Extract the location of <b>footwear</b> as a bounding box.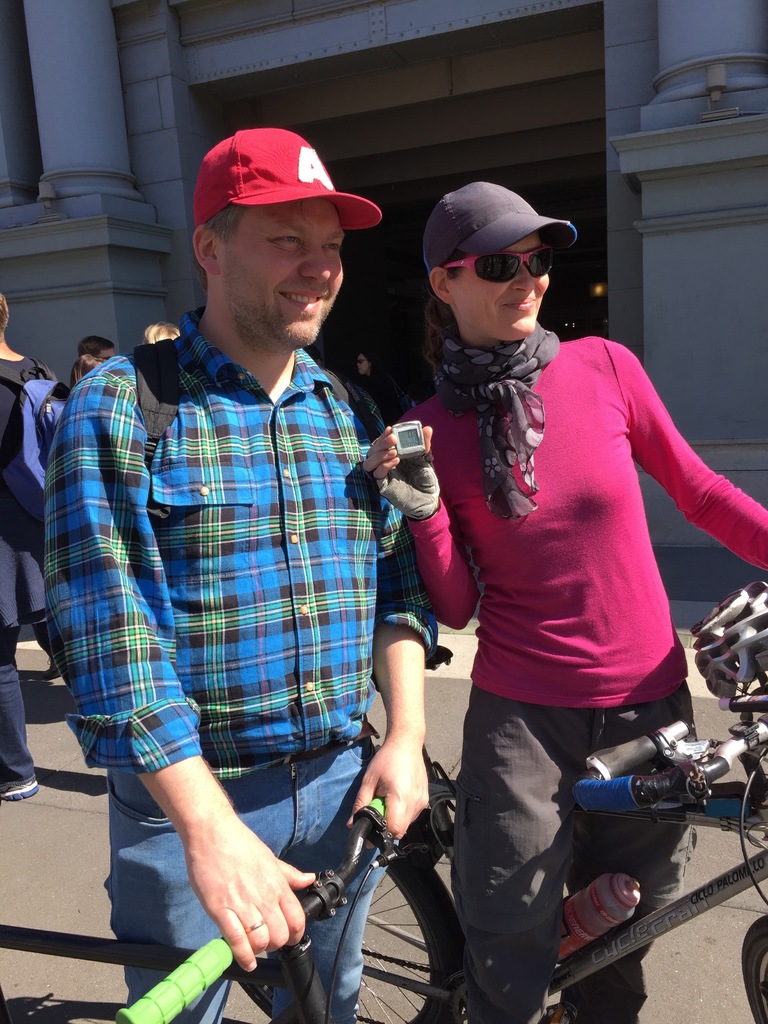
locate(38, 656, 60, 680).
